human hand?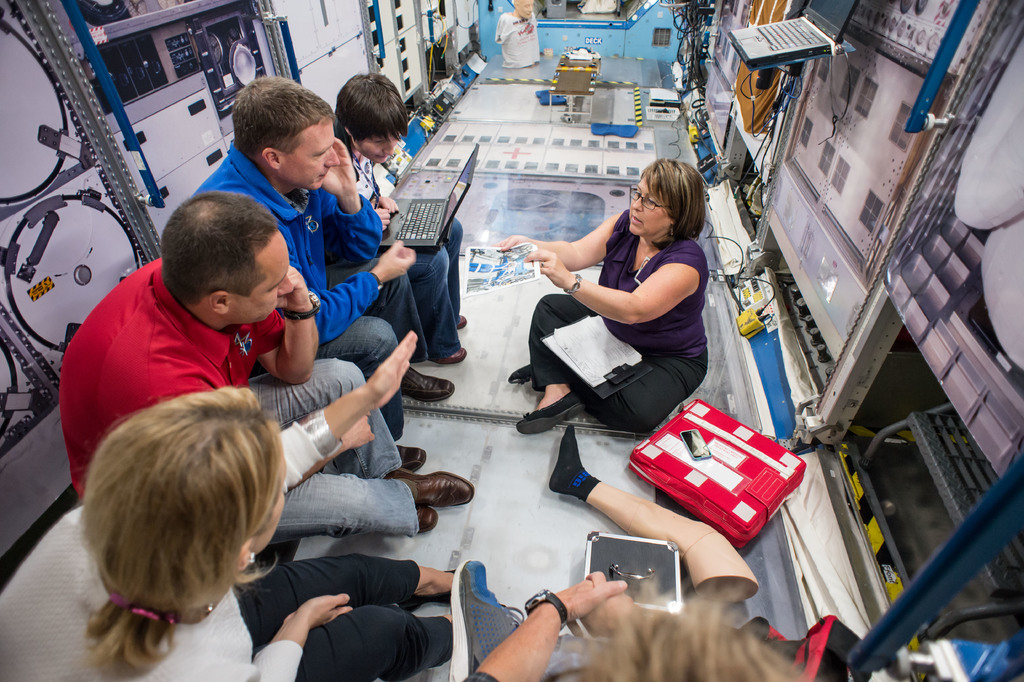
[519,247,570,291]
